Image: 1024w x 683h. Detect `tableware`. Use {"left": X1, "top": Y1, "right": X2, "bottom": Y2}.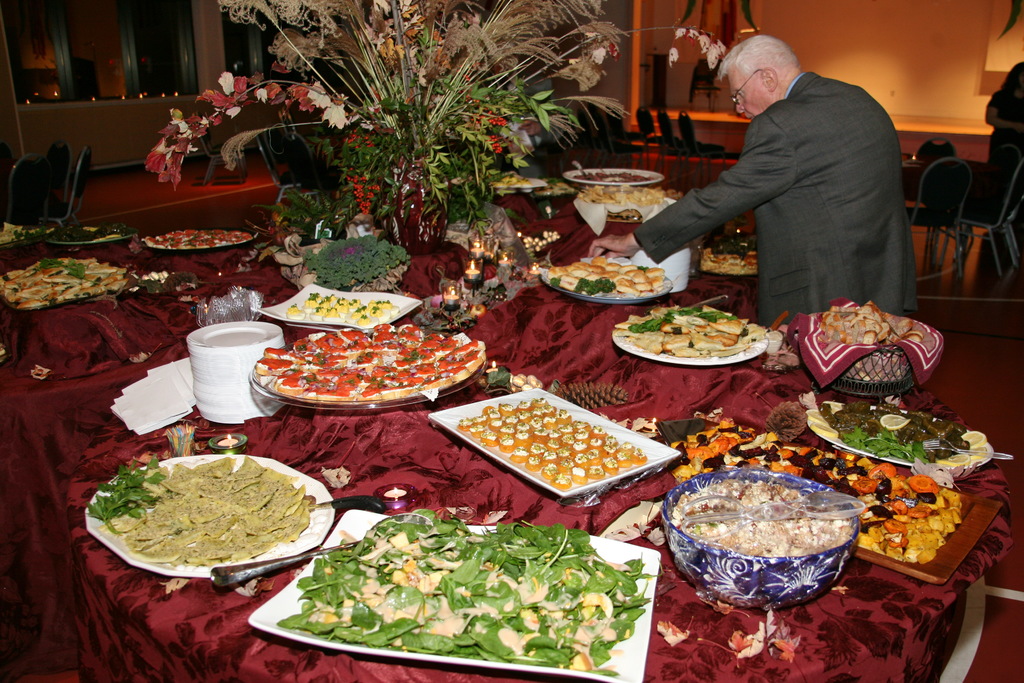
{"left": 429, "top": 380, "right": 679, "bottom": 498}.
